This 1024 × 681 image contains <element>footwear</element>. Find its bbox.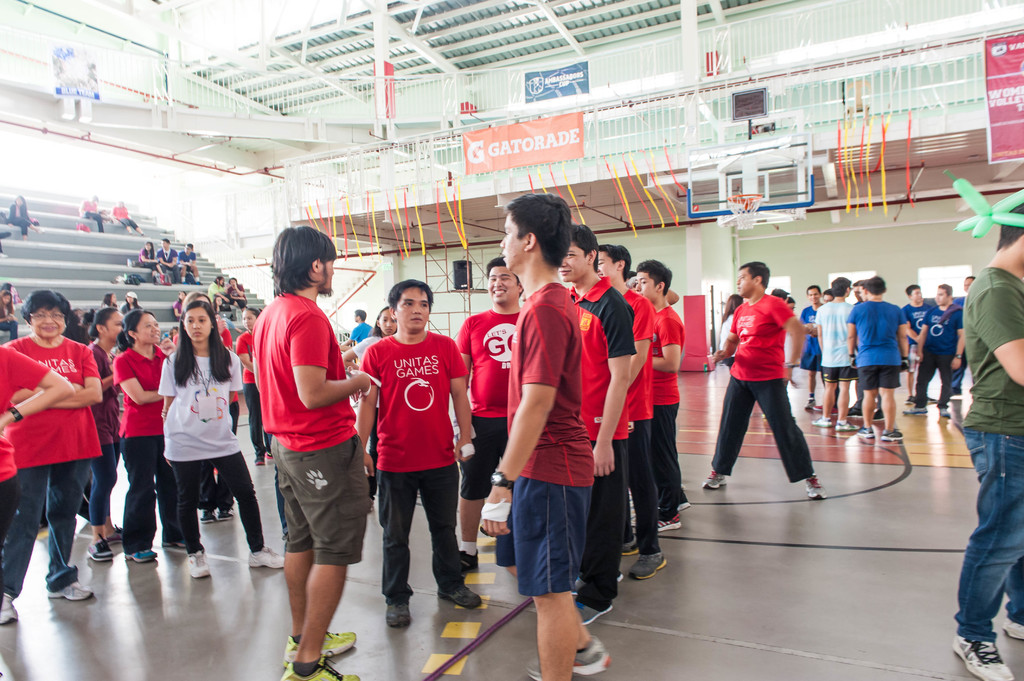
677/497/694/508.
